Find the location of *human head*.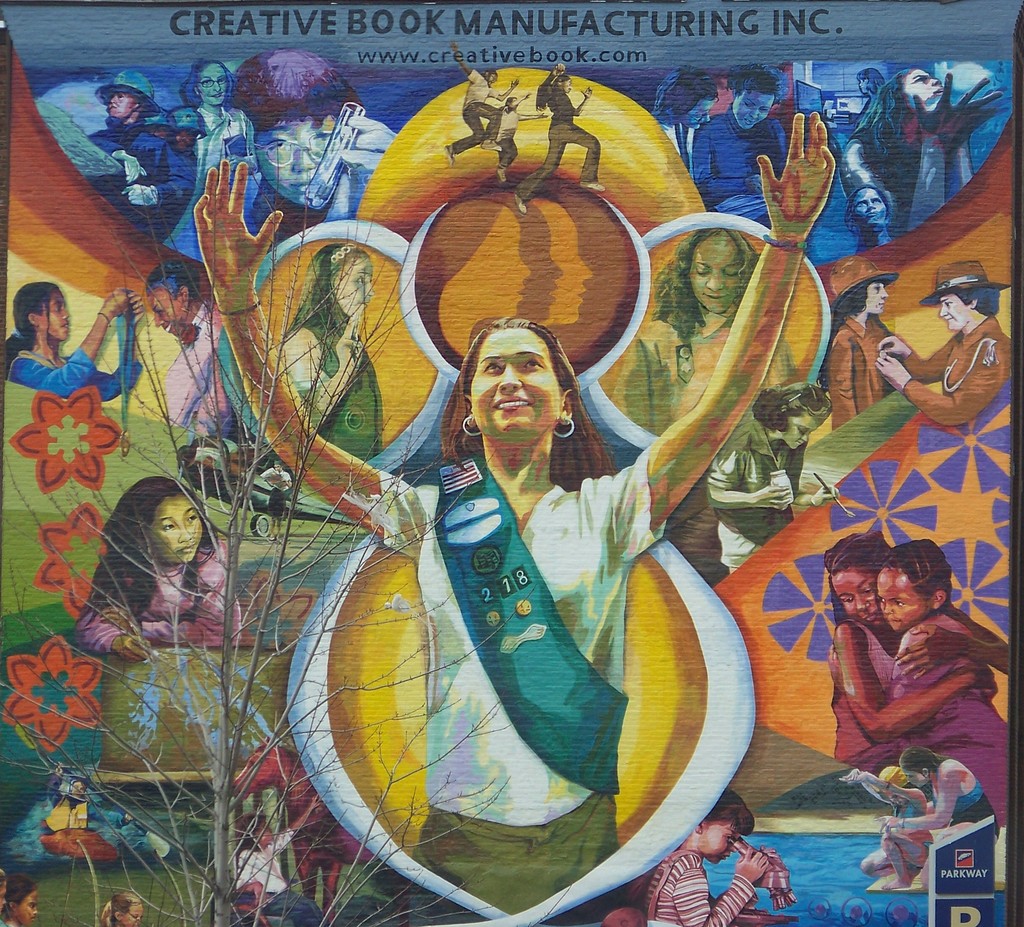
Location: {"left": 849, "top": 181, "right": 889, "bottom": 228}.
